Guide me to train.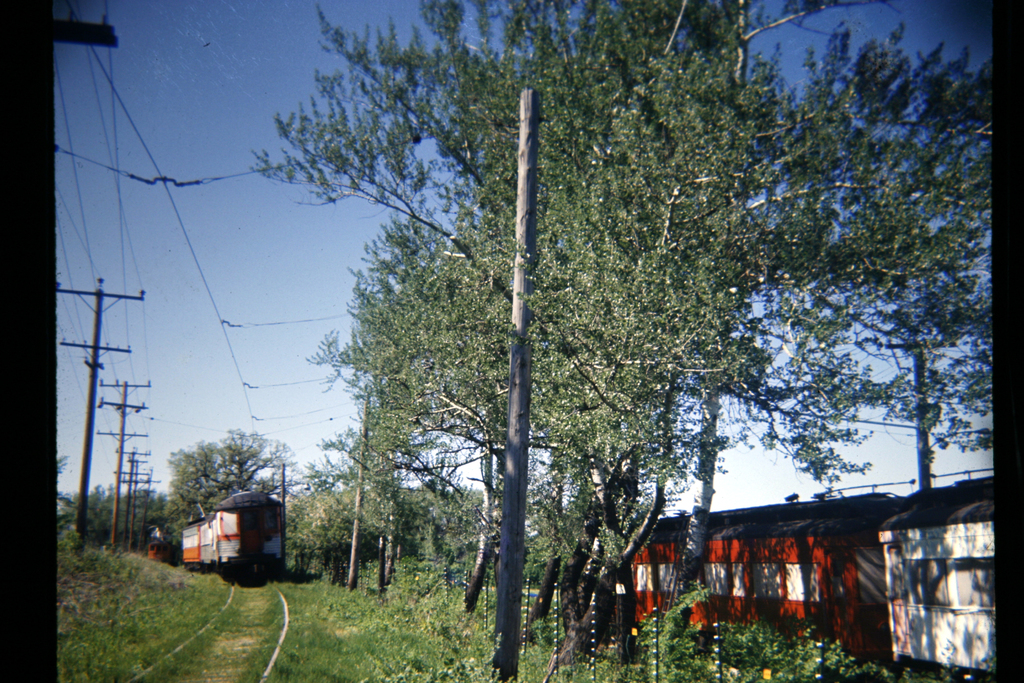
Guidance: 179:486:292:580.
